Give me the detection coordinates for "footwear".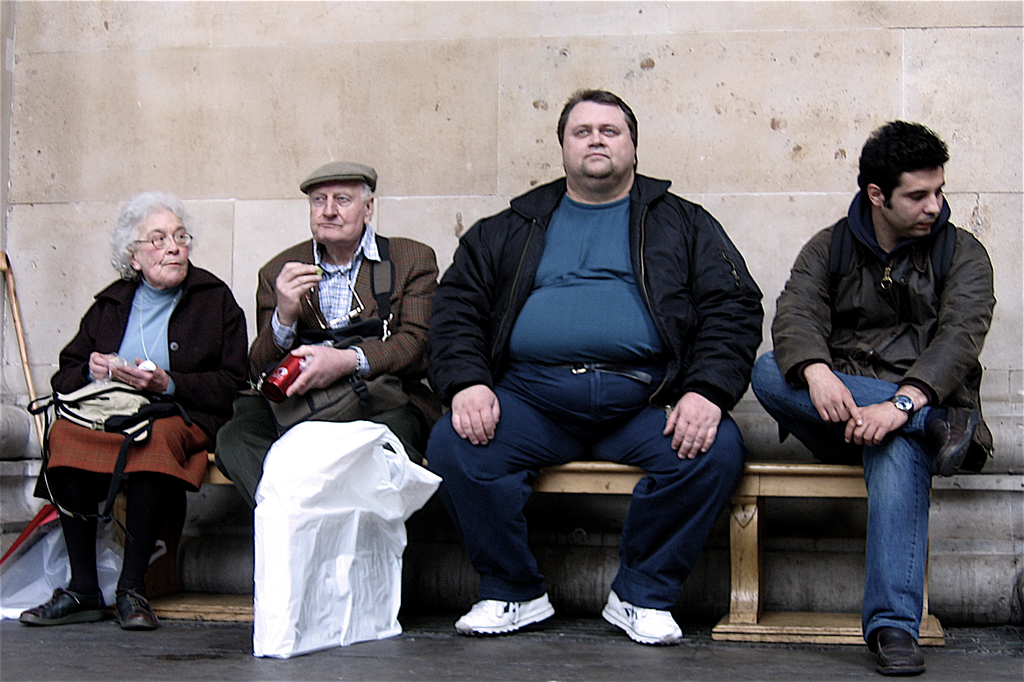
[left=449, top=592, right=556, bottom=635].
